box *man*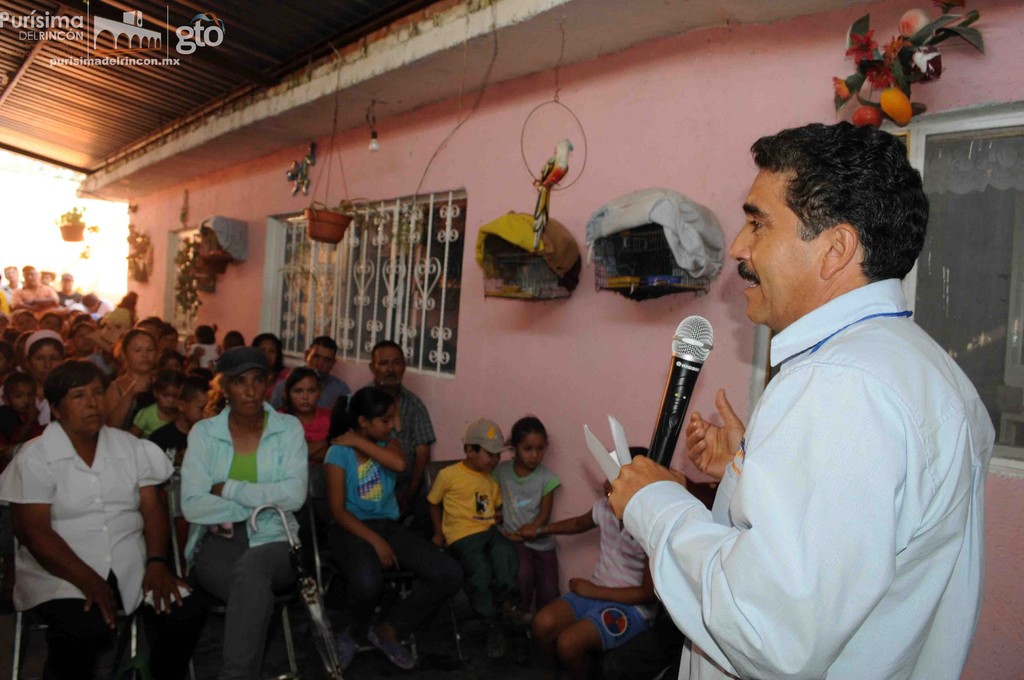
Rect(271, 339, 350, 410)
